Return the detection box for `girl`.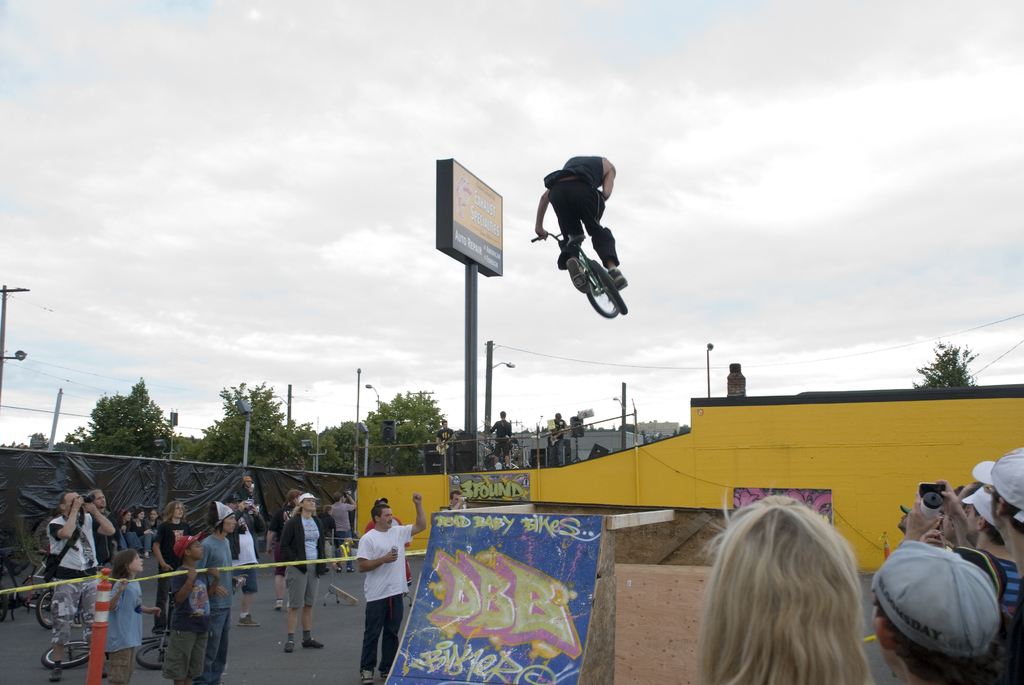
l=108, t=546, r=164, b=684.
